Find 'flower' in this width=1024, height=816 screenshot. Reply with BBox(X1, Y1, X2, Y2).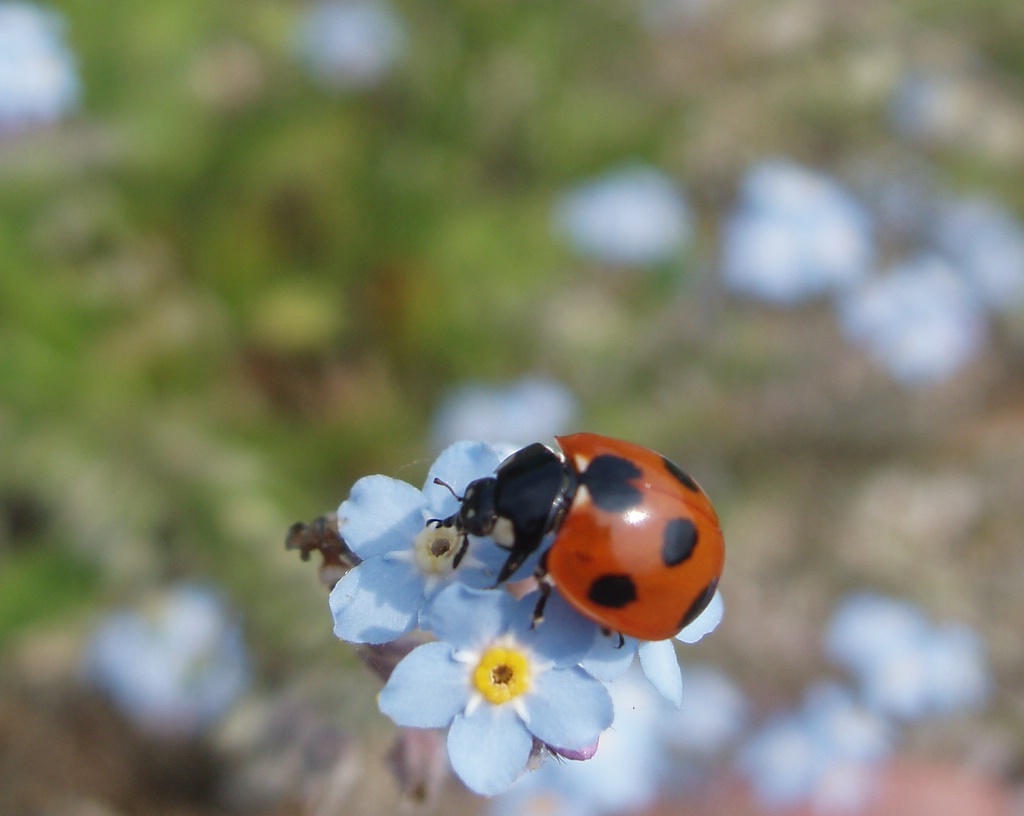
BBox(722, 165, 881, 294).
